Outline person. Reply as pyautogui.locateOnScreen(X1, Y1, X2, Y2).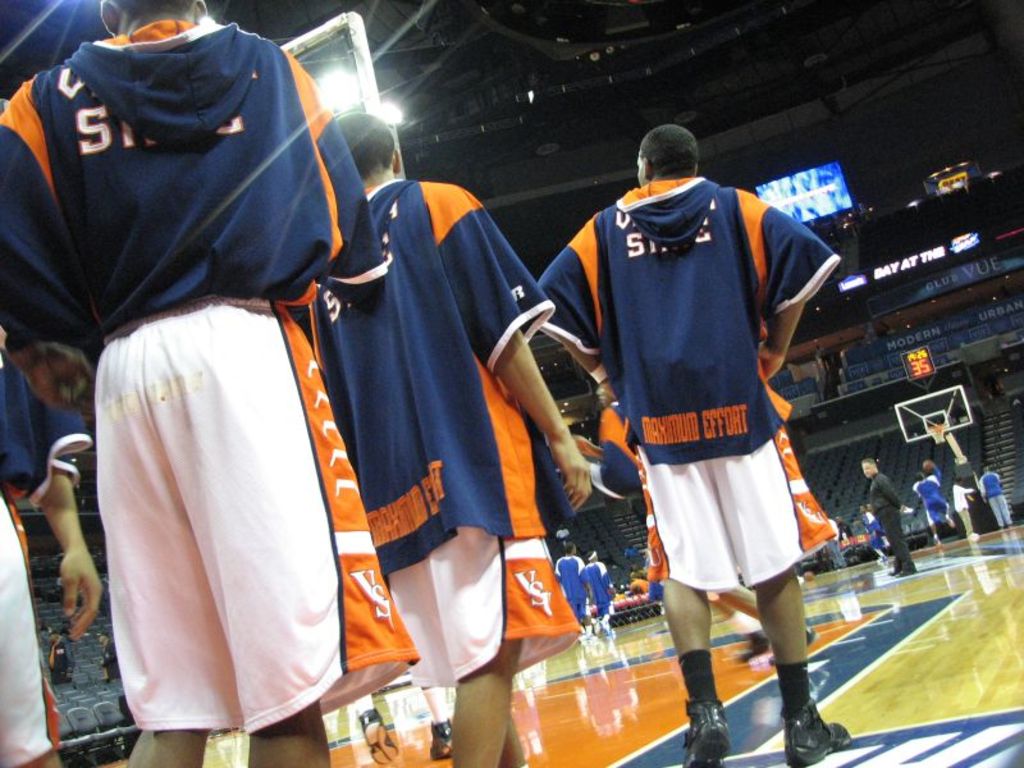
pyautogui.locateOnScreen(913, 457, 963, 539).
